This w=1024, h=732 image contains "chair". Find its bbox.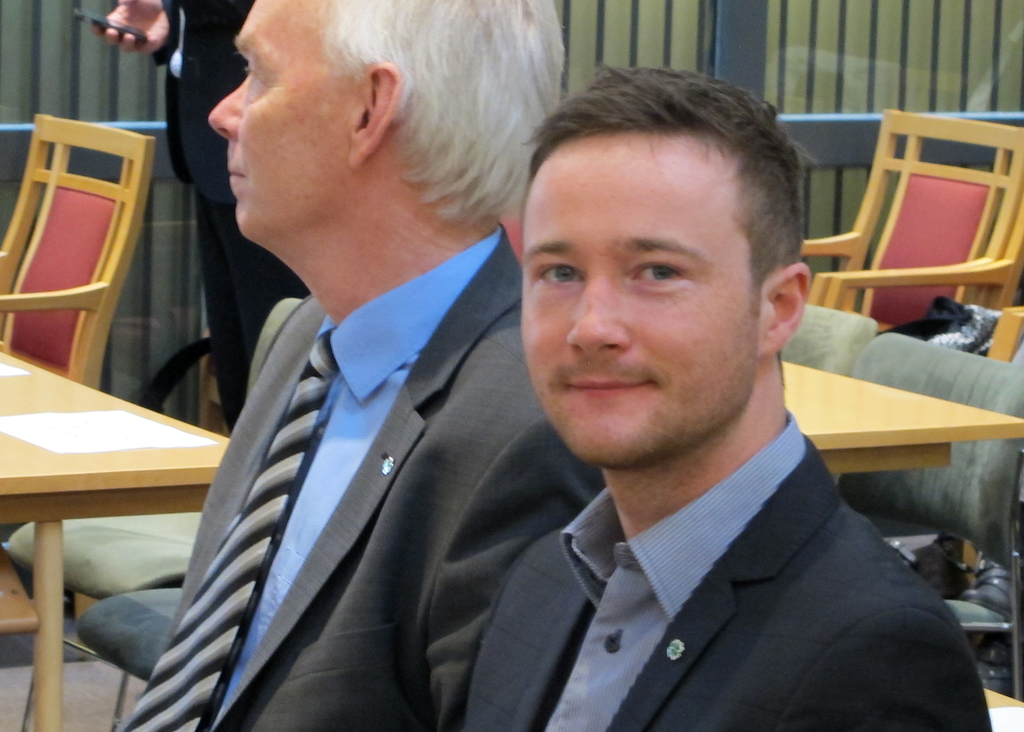
l=963, t=303, r=1023, b=571.
